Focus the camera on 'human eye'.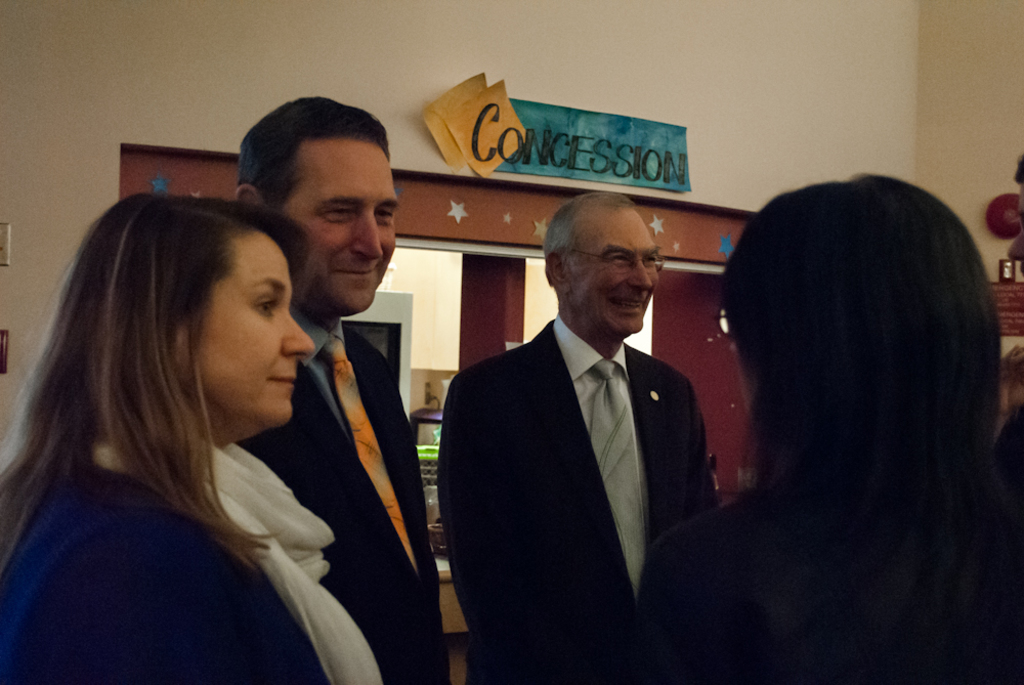
Focus region: [x1=251, y1=288, x2=279, y2=326].
